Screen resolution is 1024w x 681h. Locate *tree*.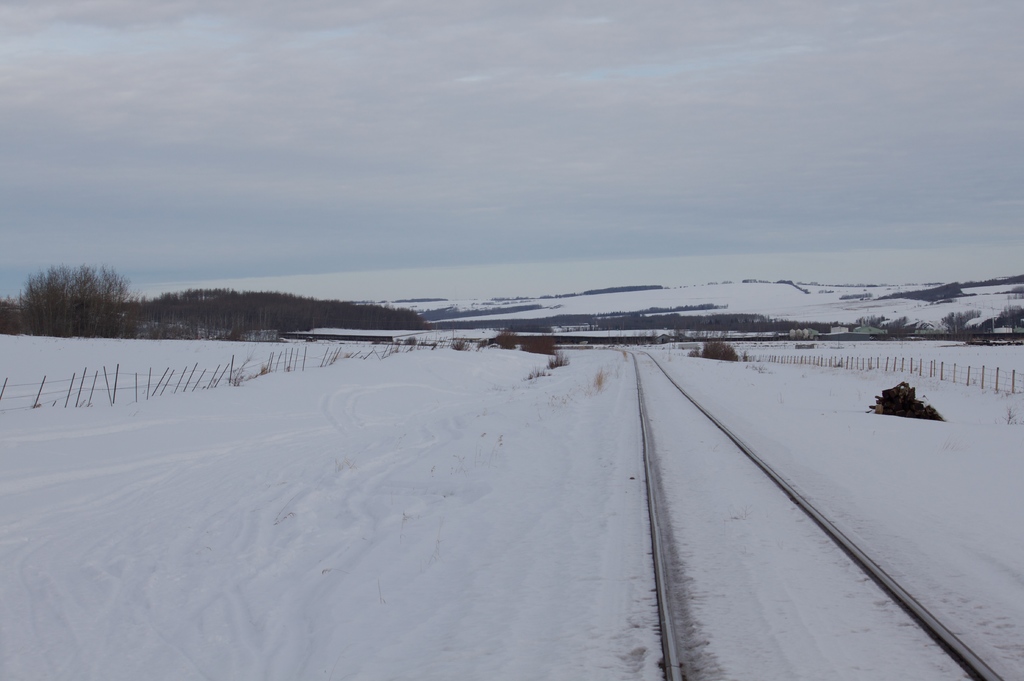
<region>11, 239, 145, 339</region>.
